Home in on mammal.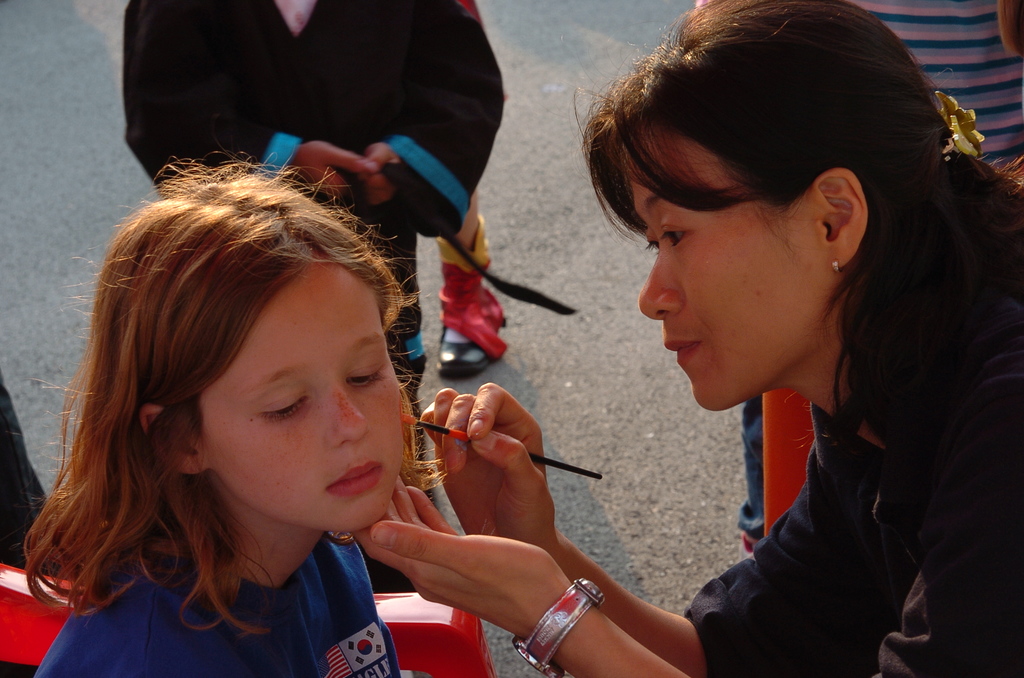
Homed in at pyautogui.locateOnScreen(733, 0, 1023, 549).
